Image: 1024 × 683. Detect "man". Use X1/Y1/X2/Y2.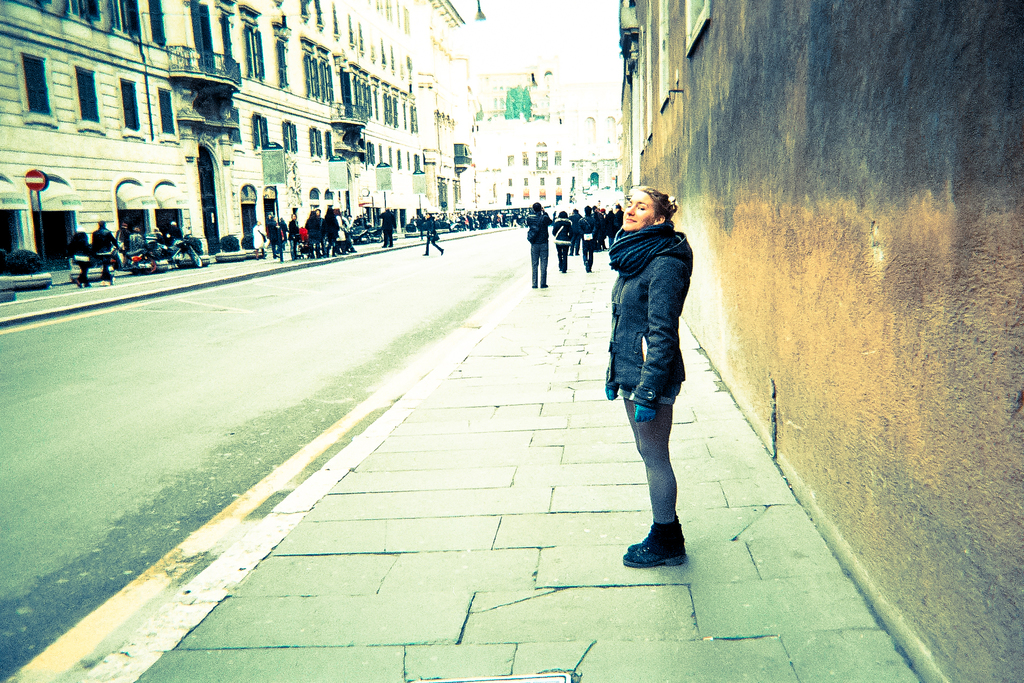
378/207/395/253.
